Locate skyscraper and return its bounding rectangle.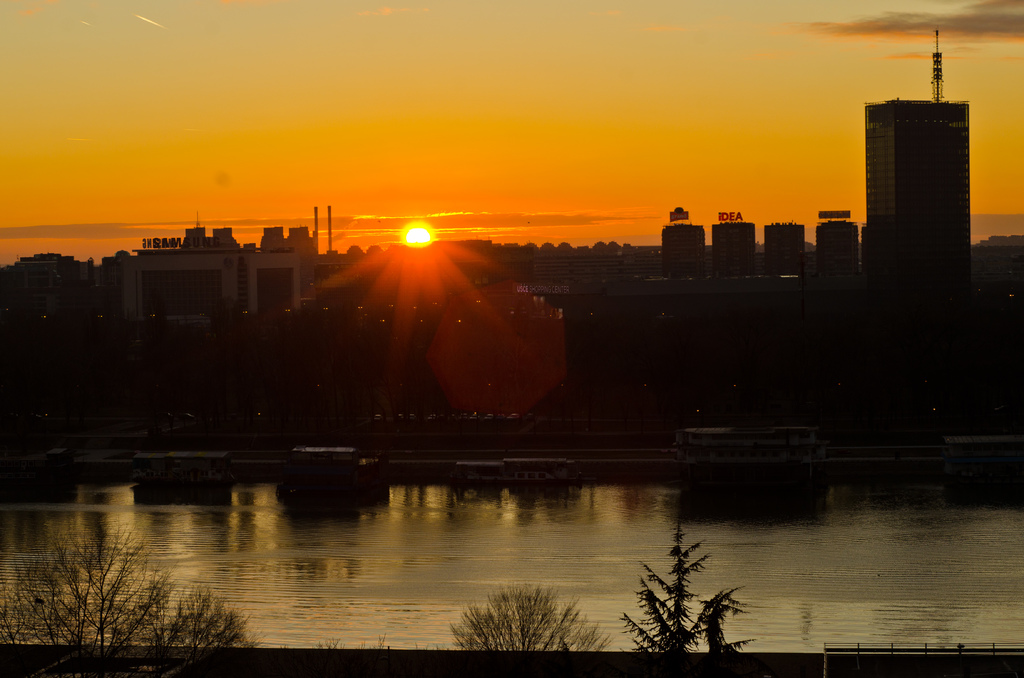
859 98 984 283.
